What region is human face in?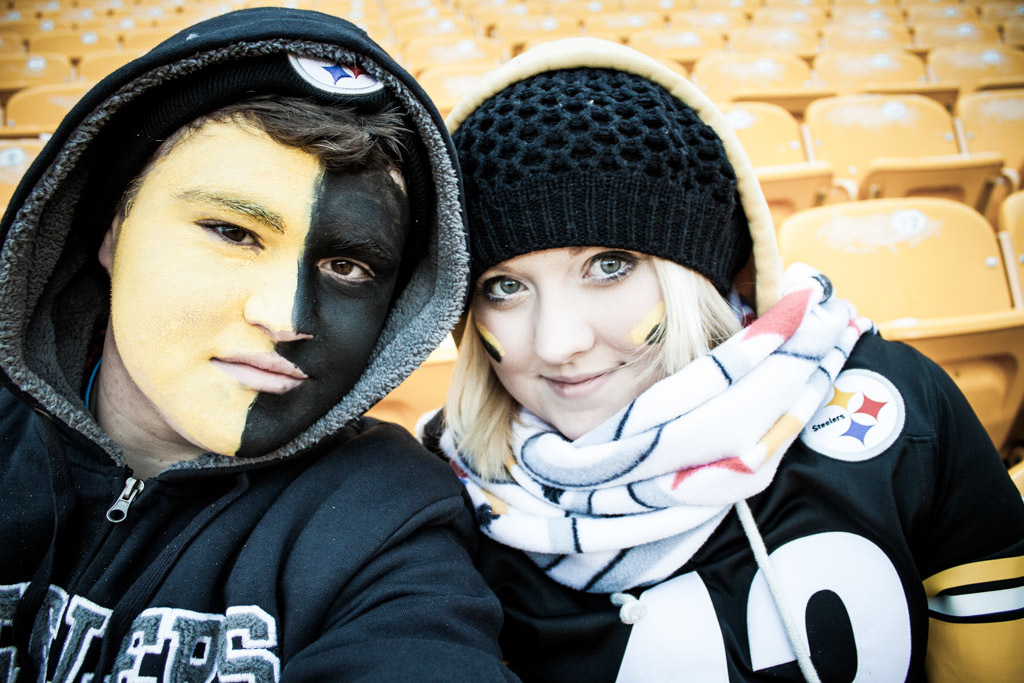
{"left": 105, "top": 108, "right": 400, "bottom": 458}.
